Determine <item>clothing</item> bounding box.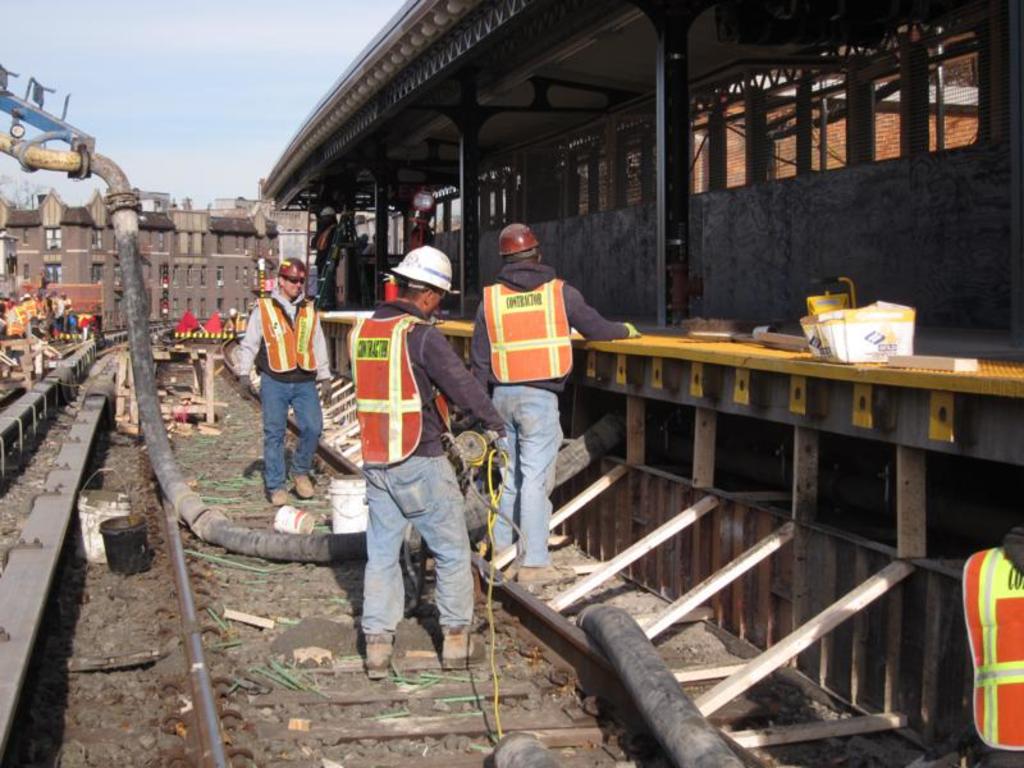
Determined: <bbox>233, 285, 330, 481</bbox>.
